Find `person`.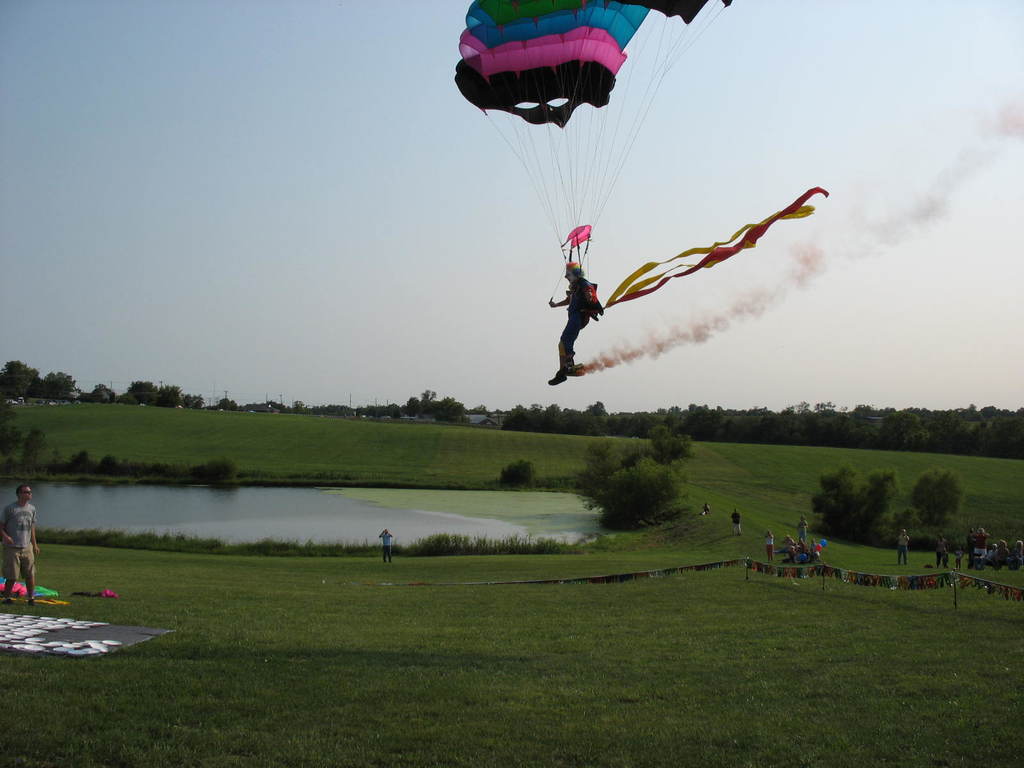
{"left": 765, "top": 529, "right": 774, "bottom": 563}.
